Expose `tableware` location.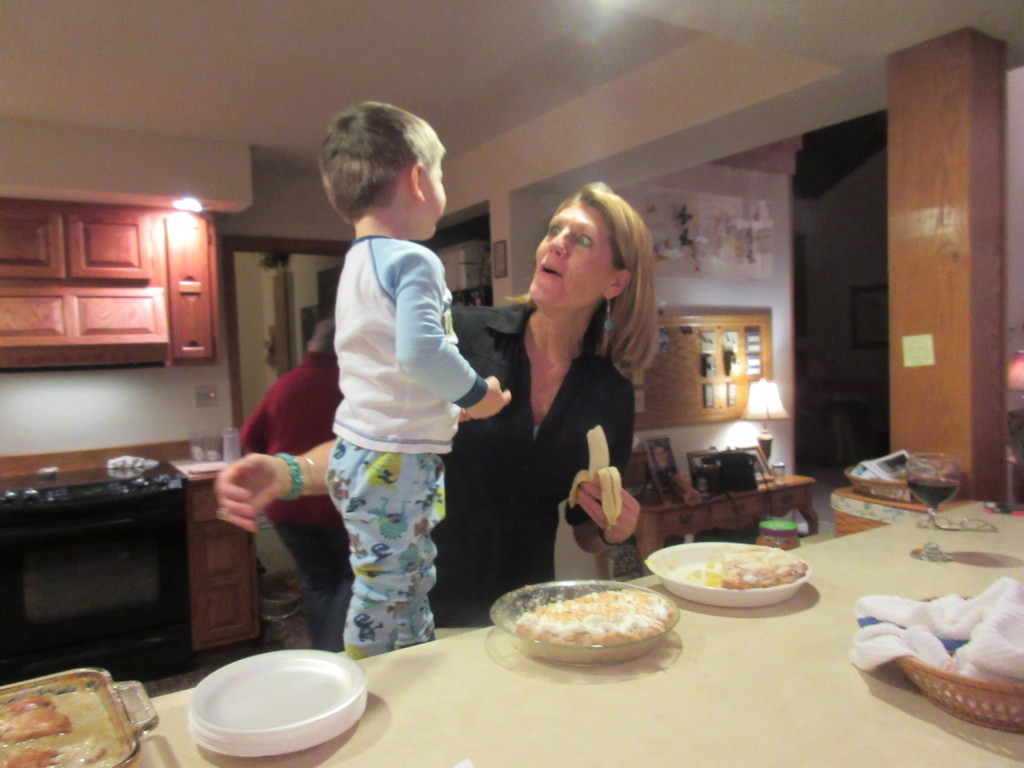
Exposed at bbox=[188, 432, 204, 463].
